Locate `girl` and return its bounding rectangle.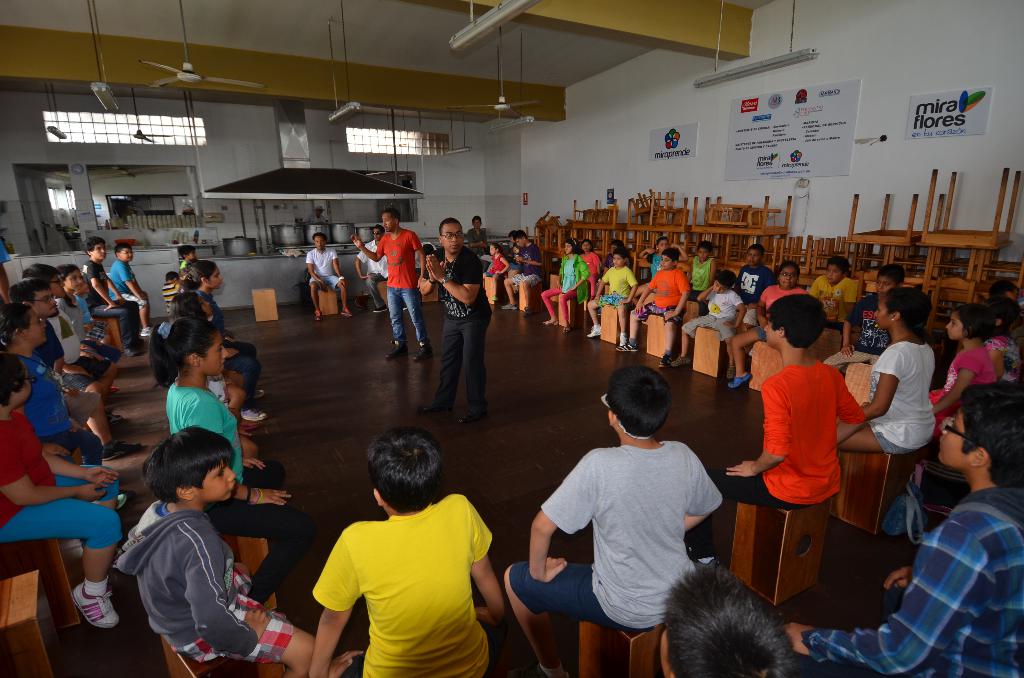
select_region(169, 277, 273, 424).
